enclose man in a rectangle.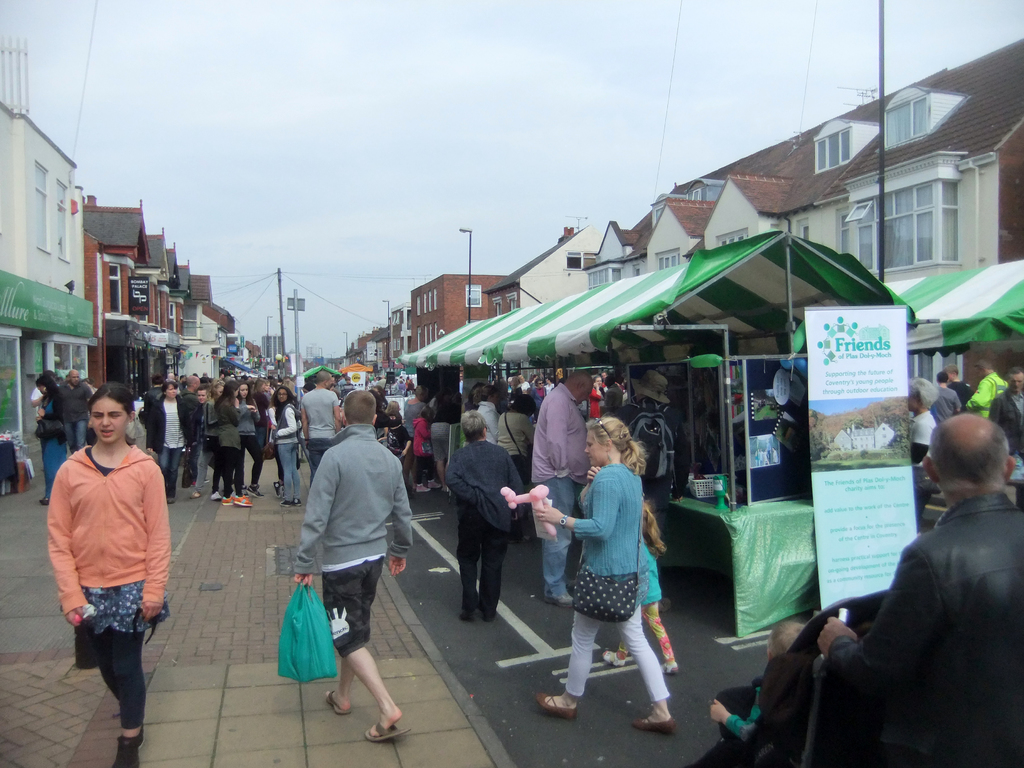
(933, 372, 959, 410).
